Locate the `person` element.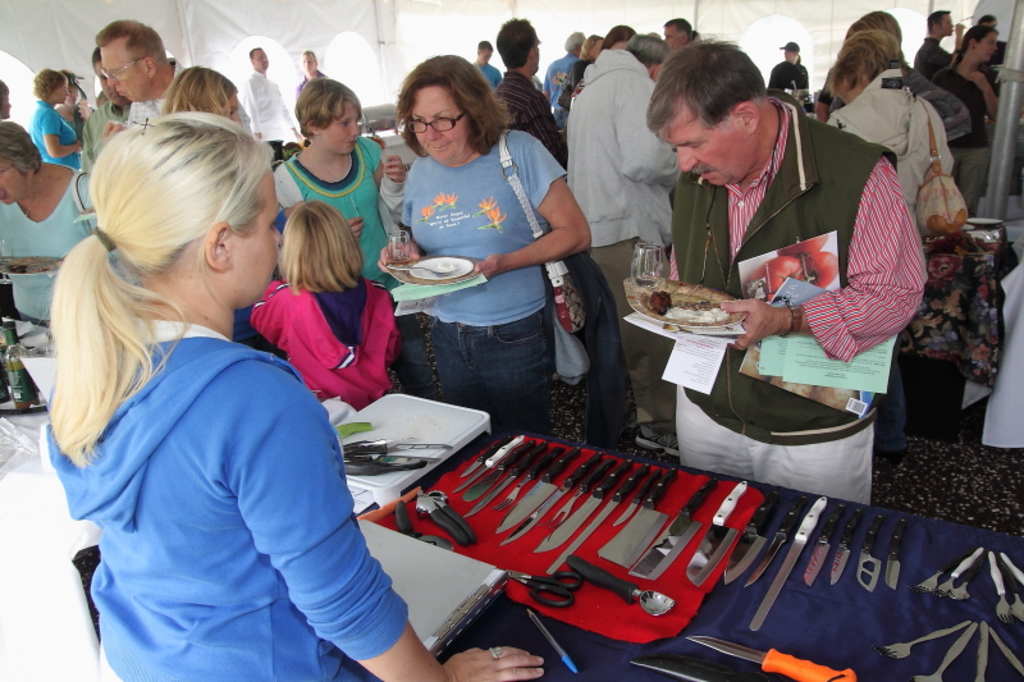
Element bbox: [x1=659, y1=12, x2=705, y2=55].
